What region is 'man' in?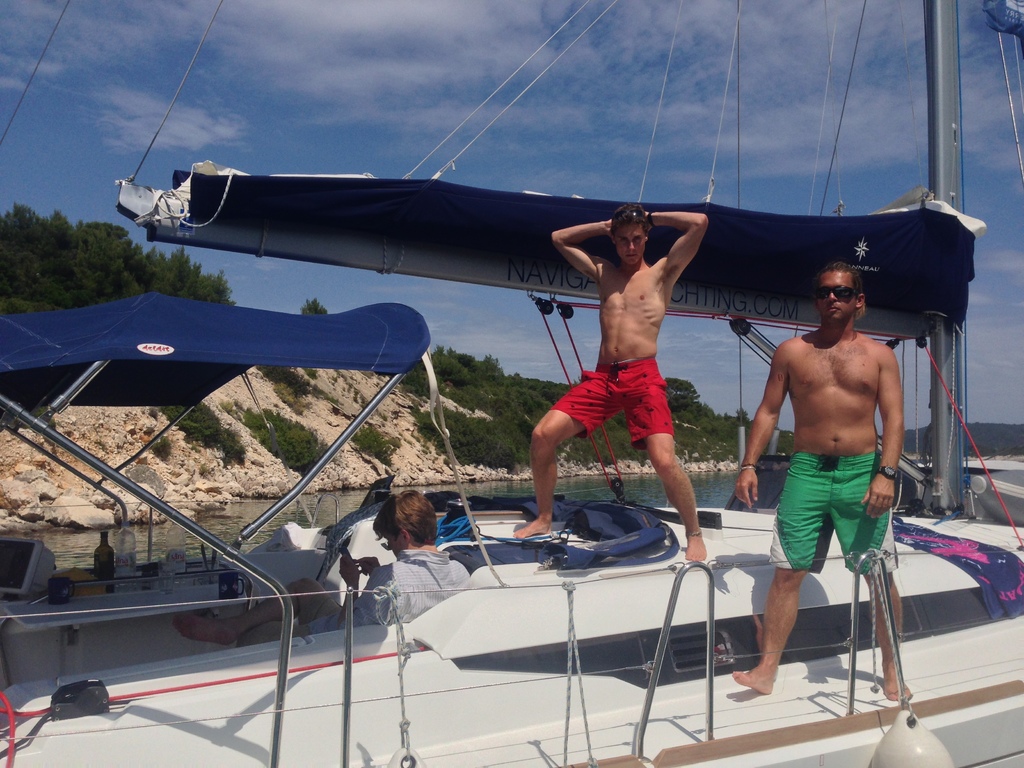
514:204:708:562.
